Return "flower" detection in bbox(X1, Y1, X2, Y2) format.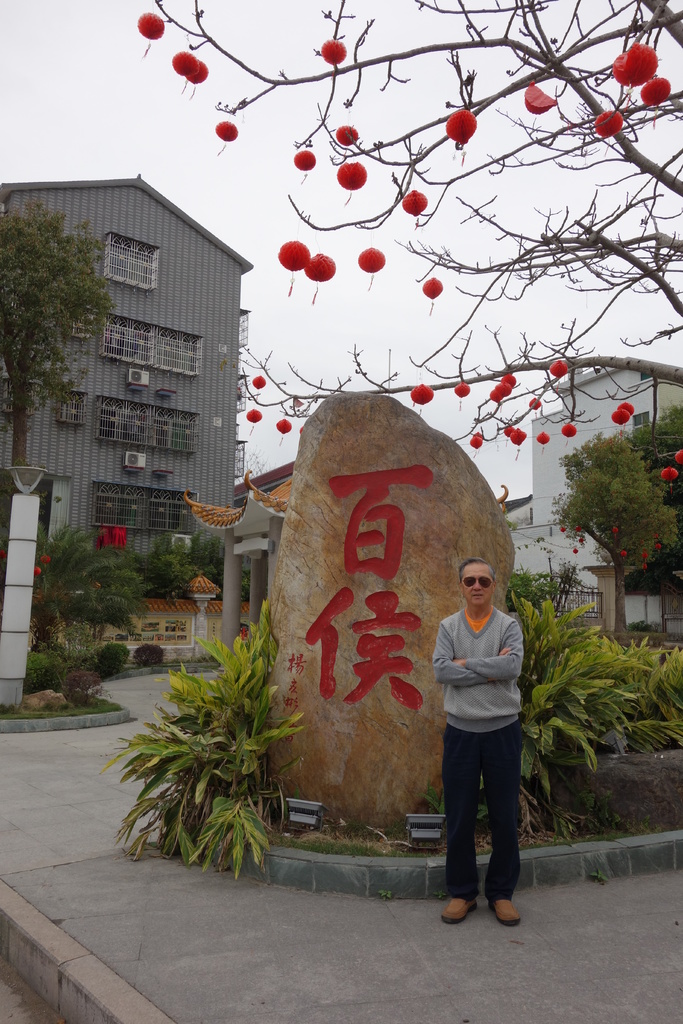
bbox(674, 446, 682, 465).
